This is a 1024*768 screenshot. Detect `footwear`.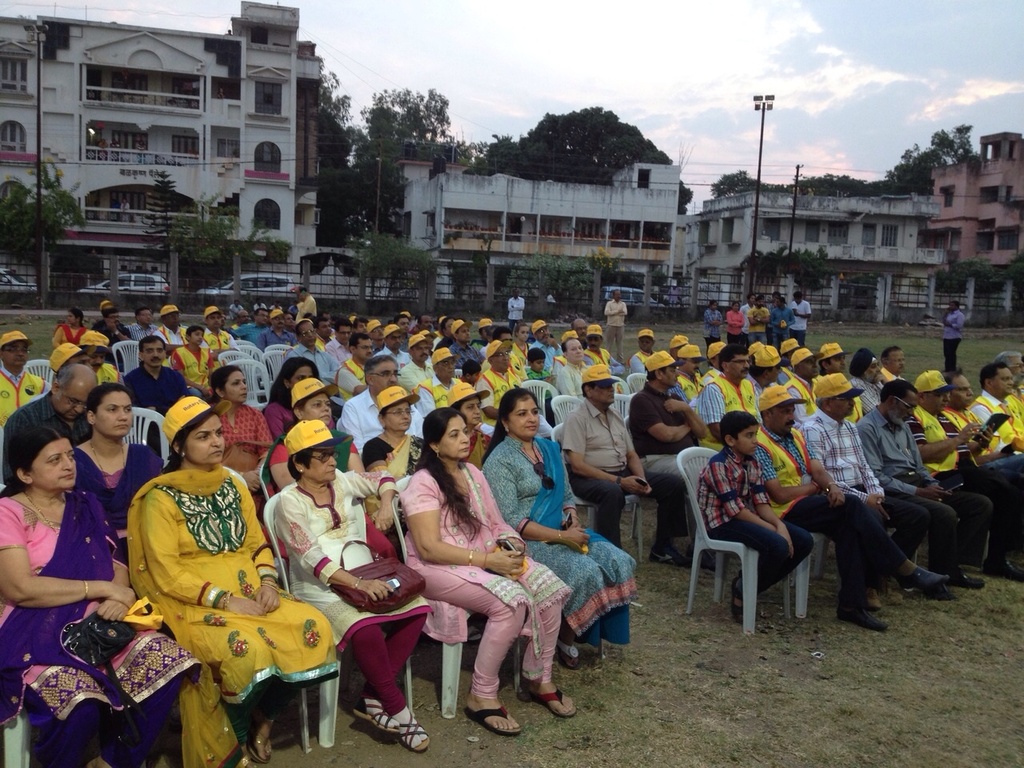
bbox=(882, 584, 902, 602).
